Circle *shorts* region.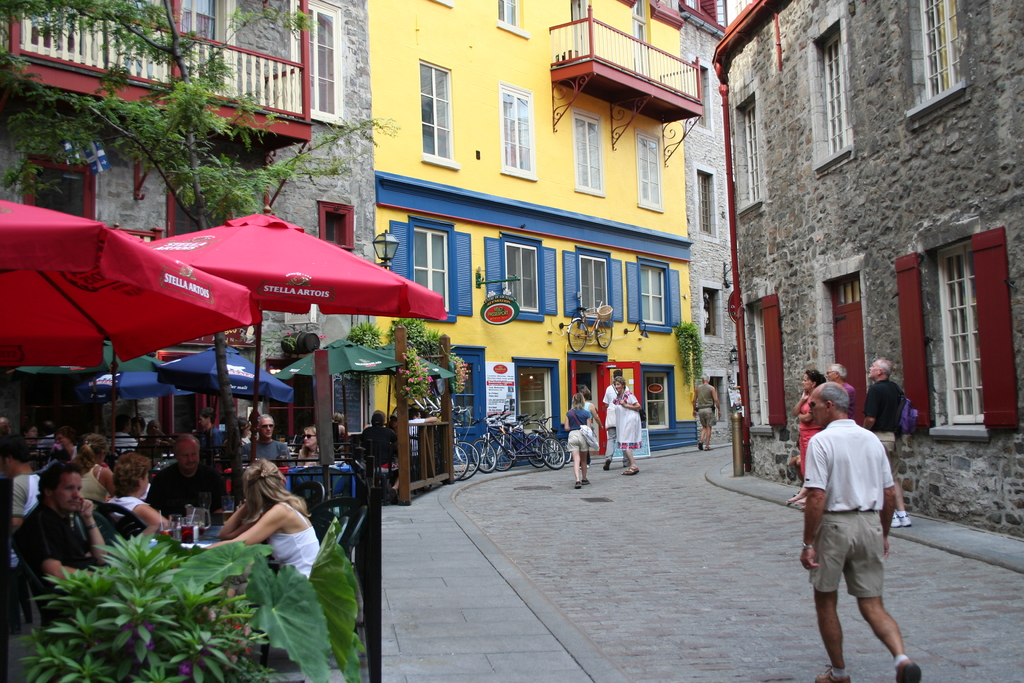
Region: {"x1": 870, "y1": 431, "x2": 897, "y2": 454}.
